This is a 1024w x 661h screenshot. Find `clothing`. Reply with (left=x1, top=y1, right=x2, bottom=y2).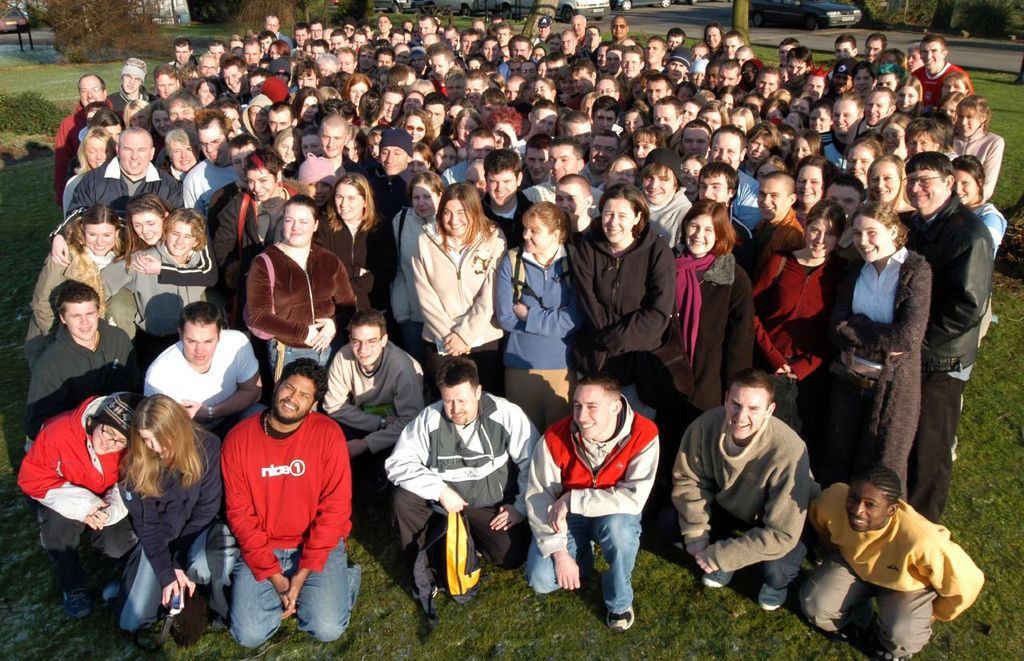
(left=10, top=387, right=148, bottom=607).
